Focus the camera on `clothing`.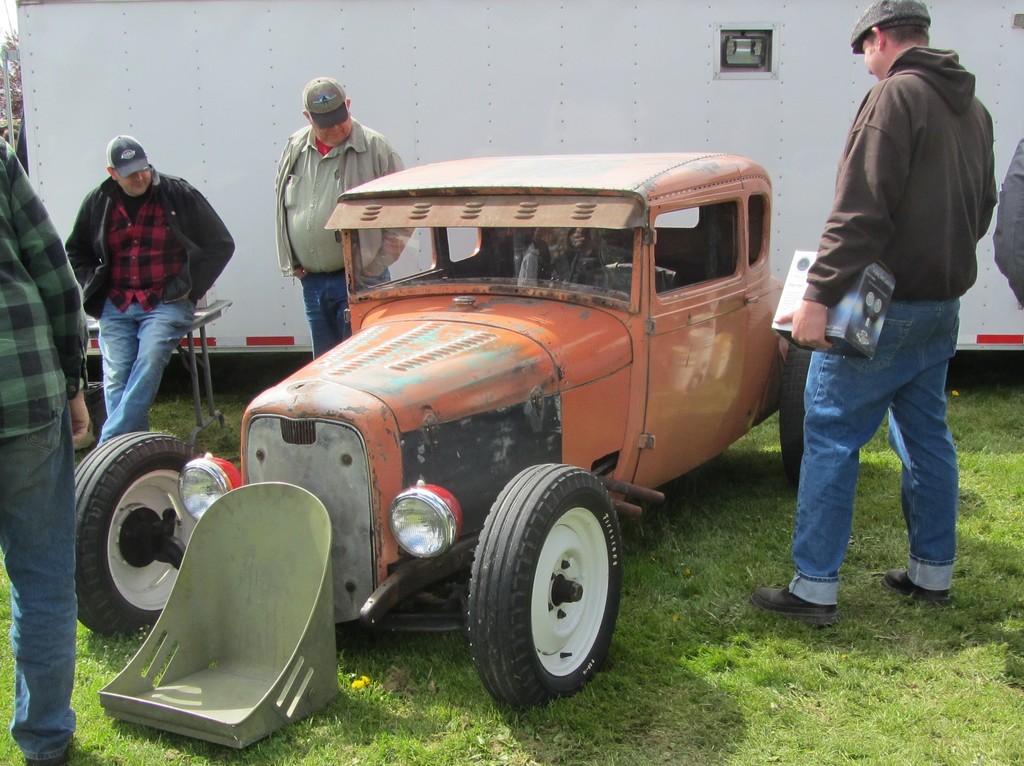
Focus region: {"left": 0, "top": 130, "right": 103, "bottom": 758}.
